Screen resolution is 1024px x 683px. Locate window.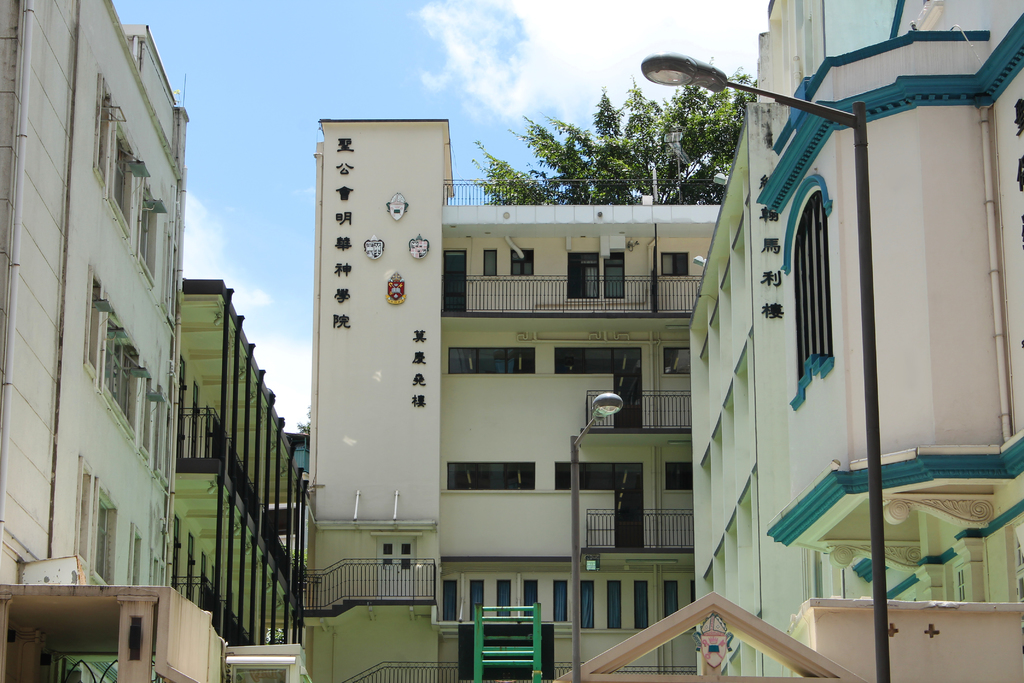
89,313,141,440.
